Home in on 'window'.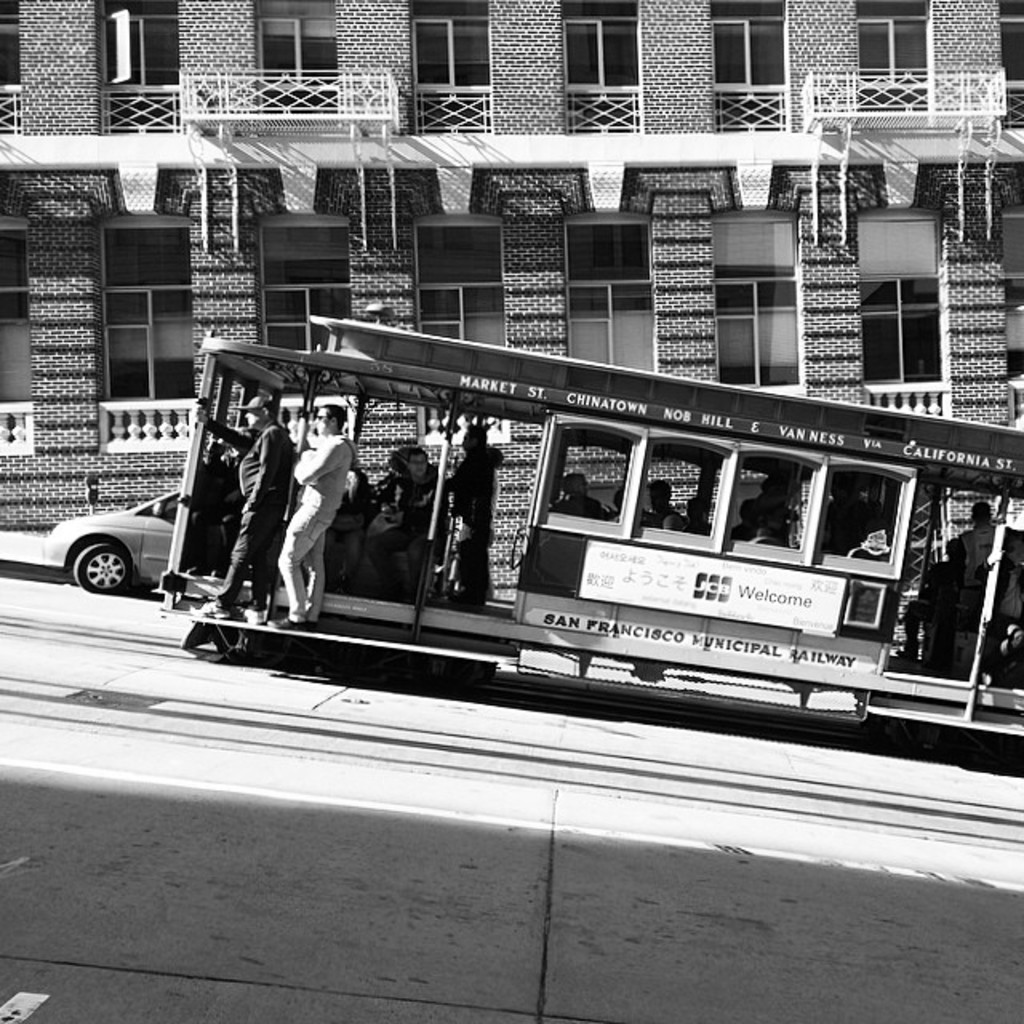
Homed in at l=416, t=210, r=507, b=344.
